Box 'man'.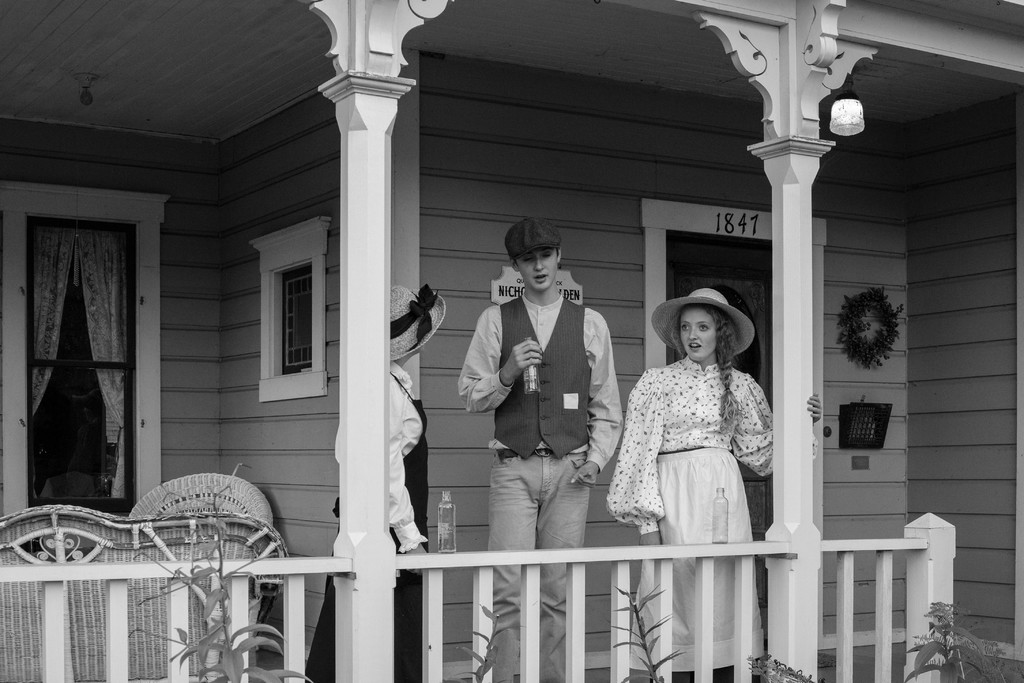
(x1=465, y1=221, x2=622, y2=602).
